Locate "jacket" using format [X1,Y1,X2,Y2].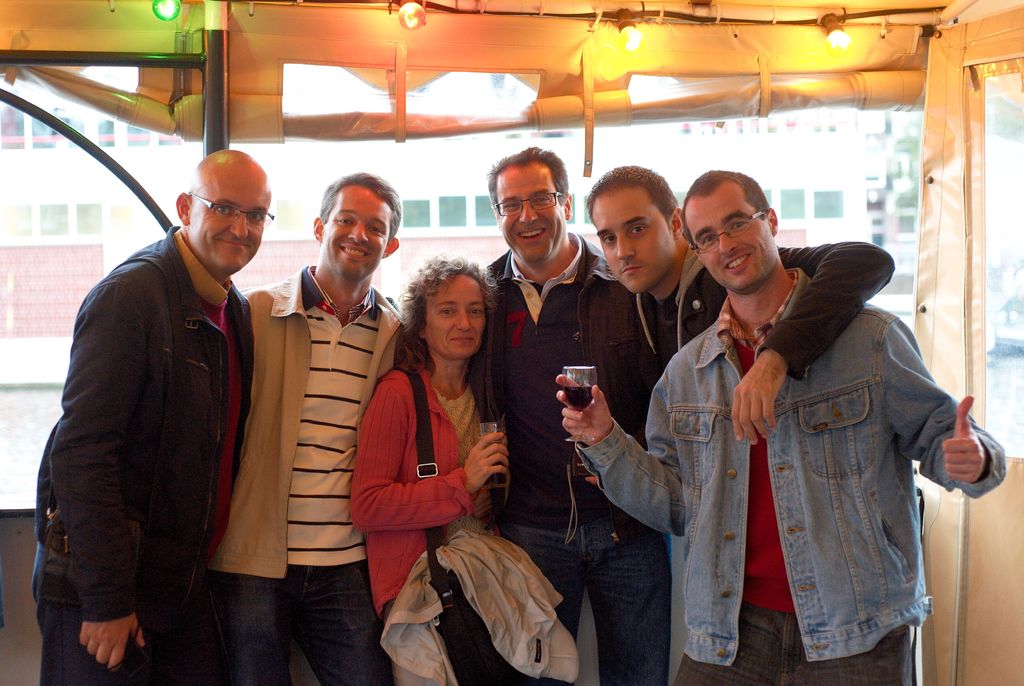
[41,175,273,646].
